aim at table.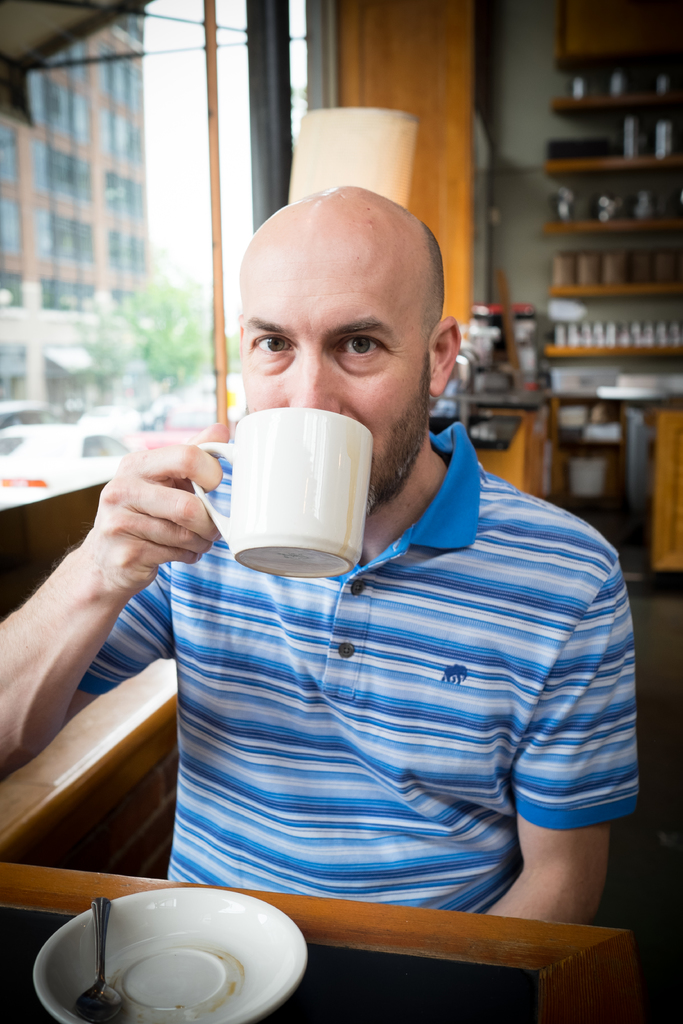
Aimed at crop(480, 287, 682, 593).
